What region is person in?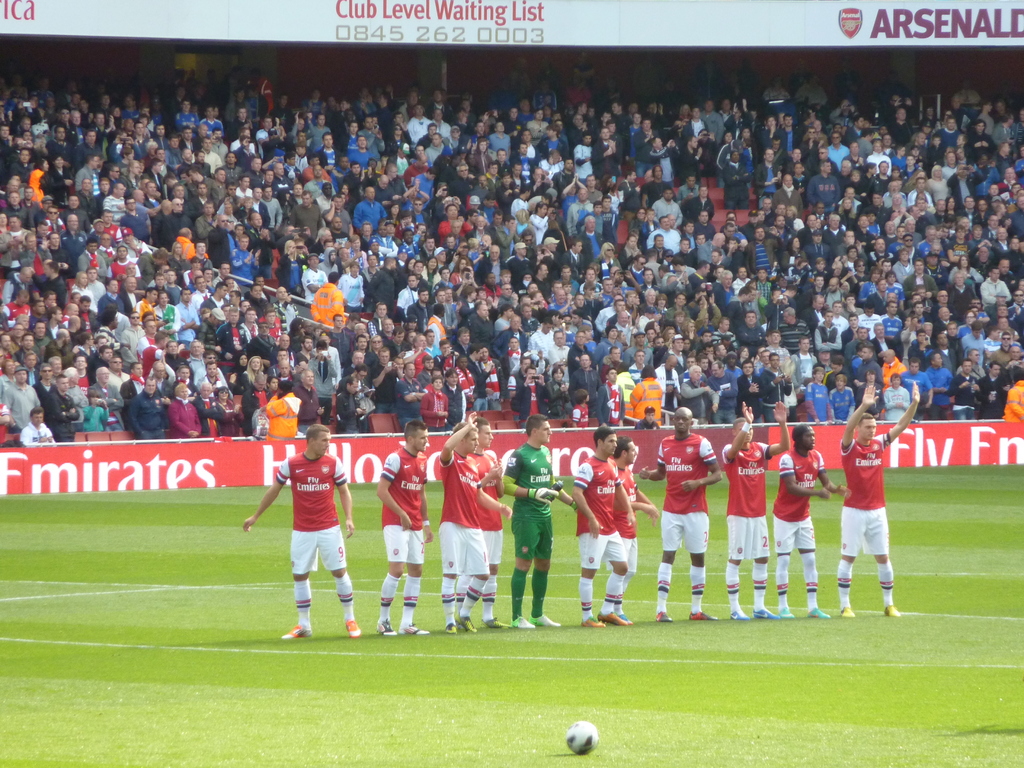
Rect(716, 399, 793, 618).
